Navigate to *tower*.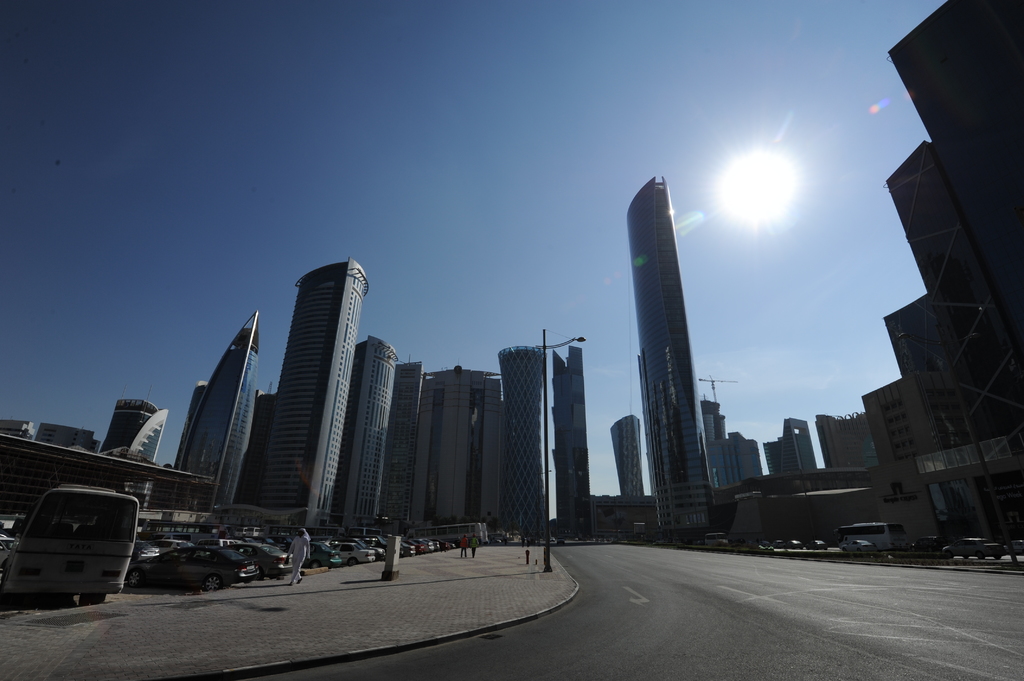
Navigation target: box=[320, 329, 401, 524].
